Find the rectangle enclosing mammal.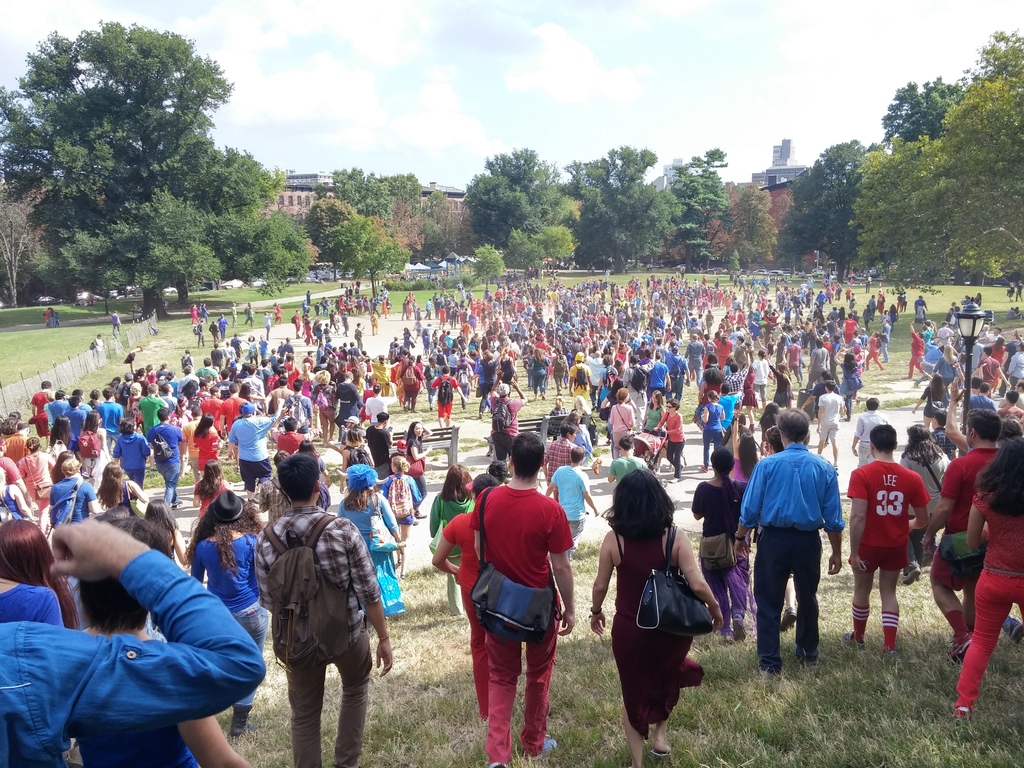
Rect(106, 311, 127, 337).
